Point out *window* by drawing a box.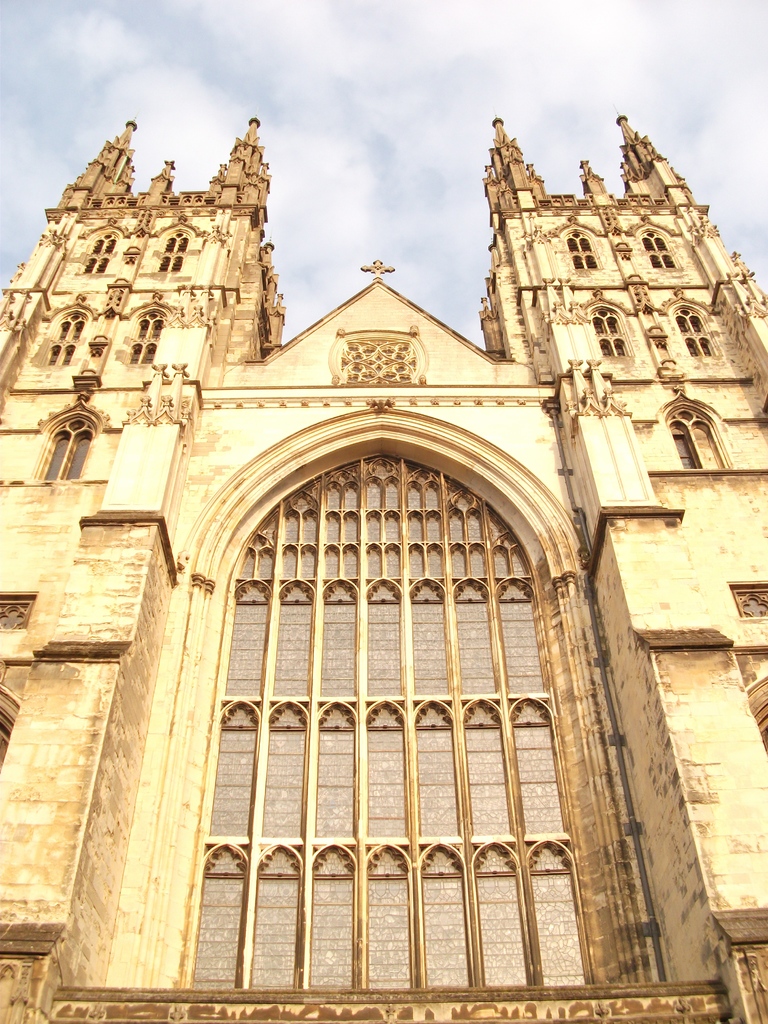
[left=38, top=415, right=93, bottom=481].
